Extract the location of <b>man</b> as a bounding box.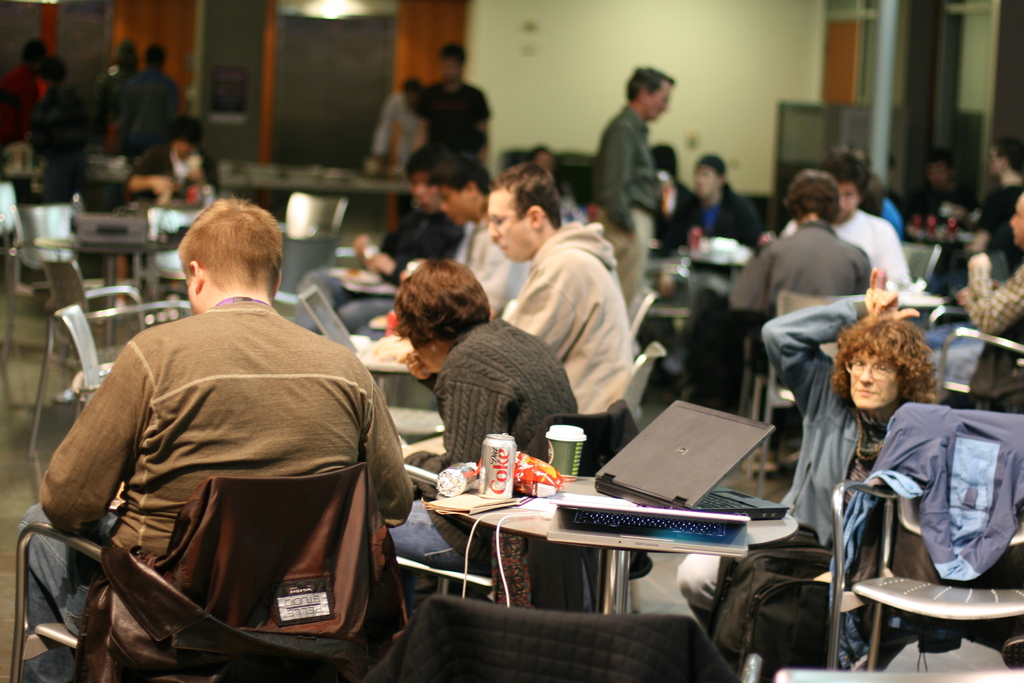
crop(486, 158, 636, 418).
